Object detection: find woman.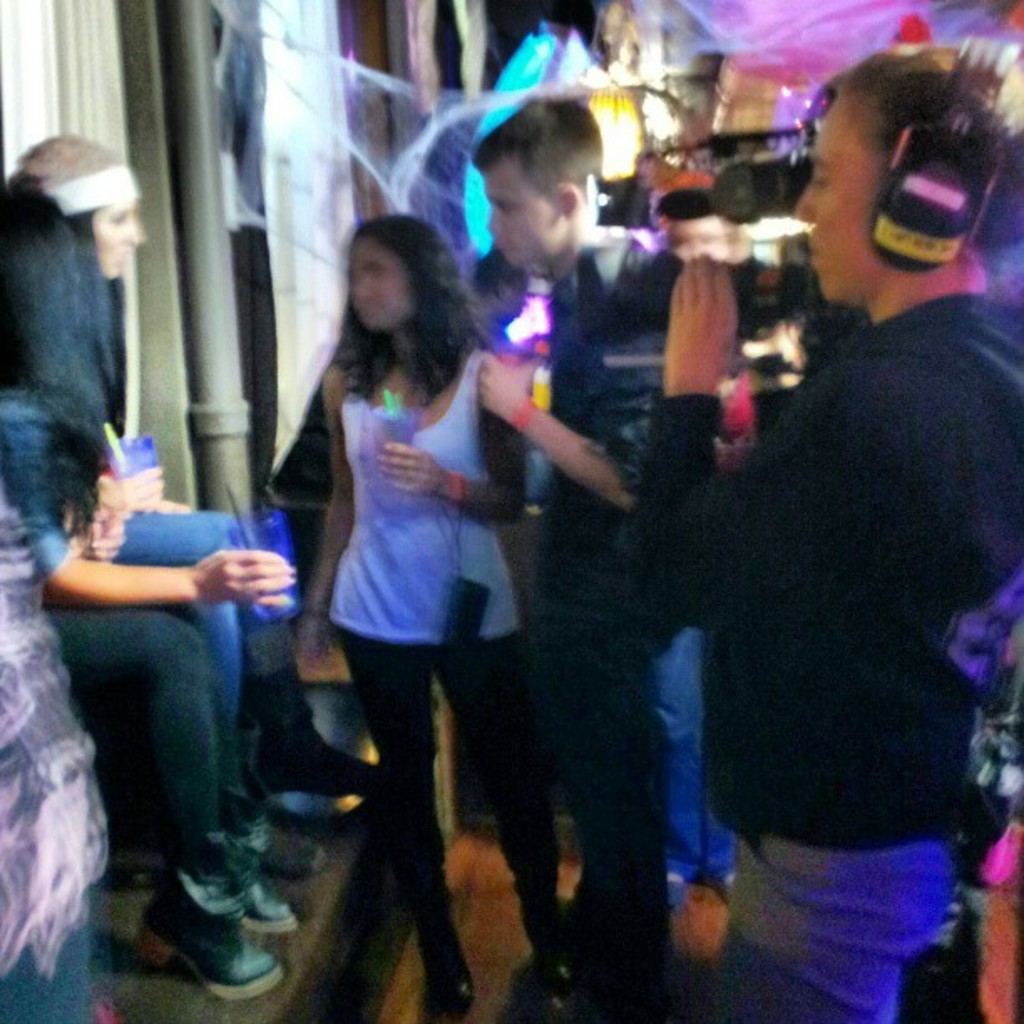
246/218/572/954.
